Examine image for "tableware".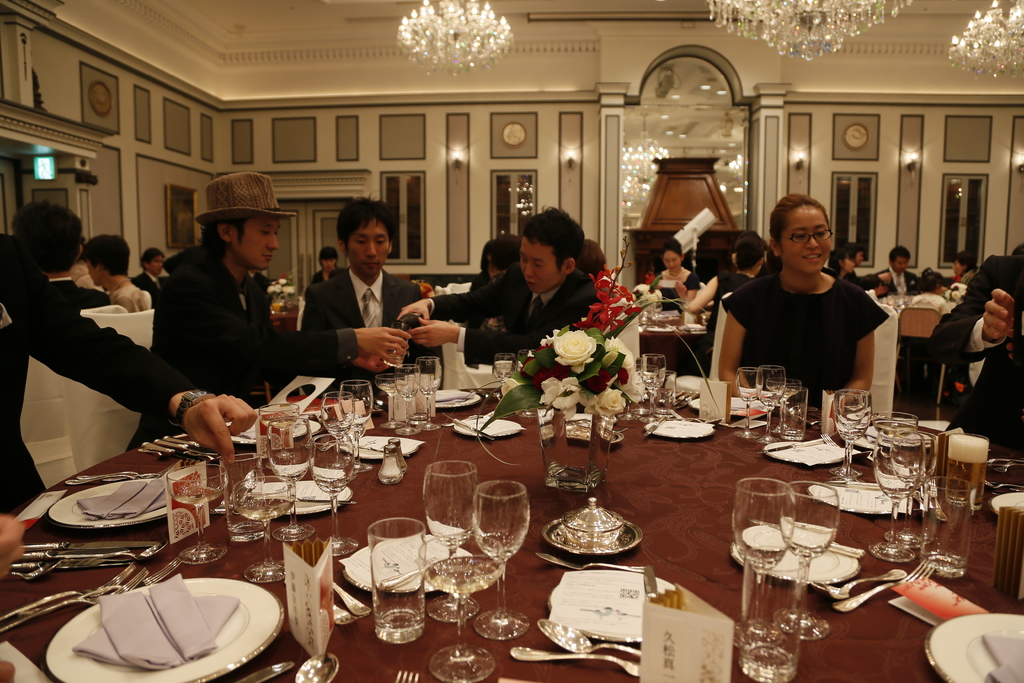
Examination result: 834/557/936/612.
